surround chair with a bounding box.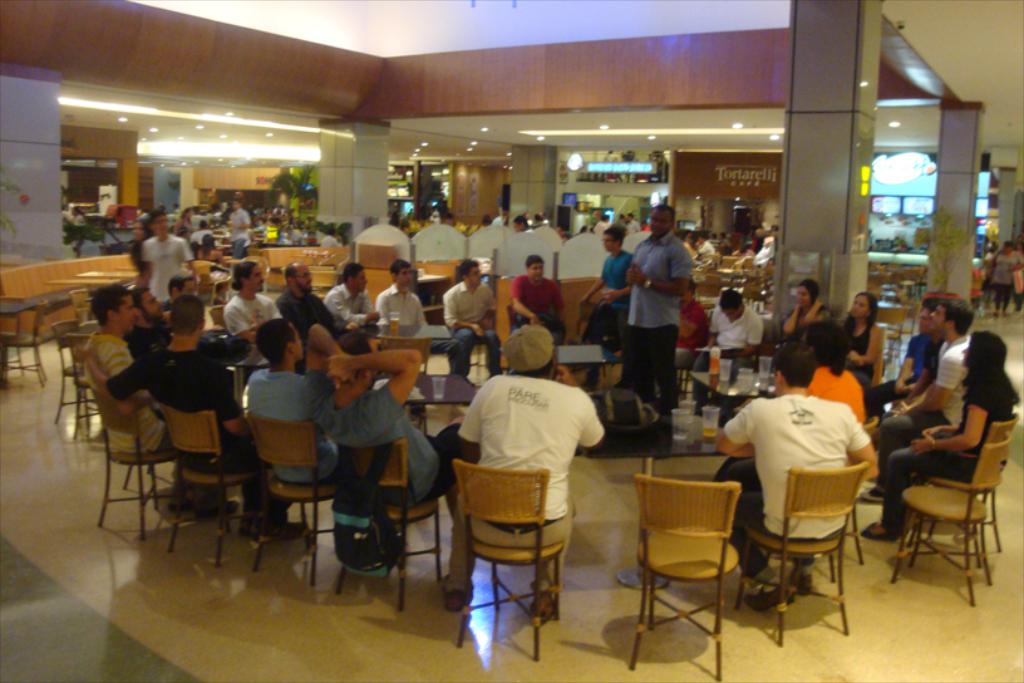
region(41, 316, 99, 424).
